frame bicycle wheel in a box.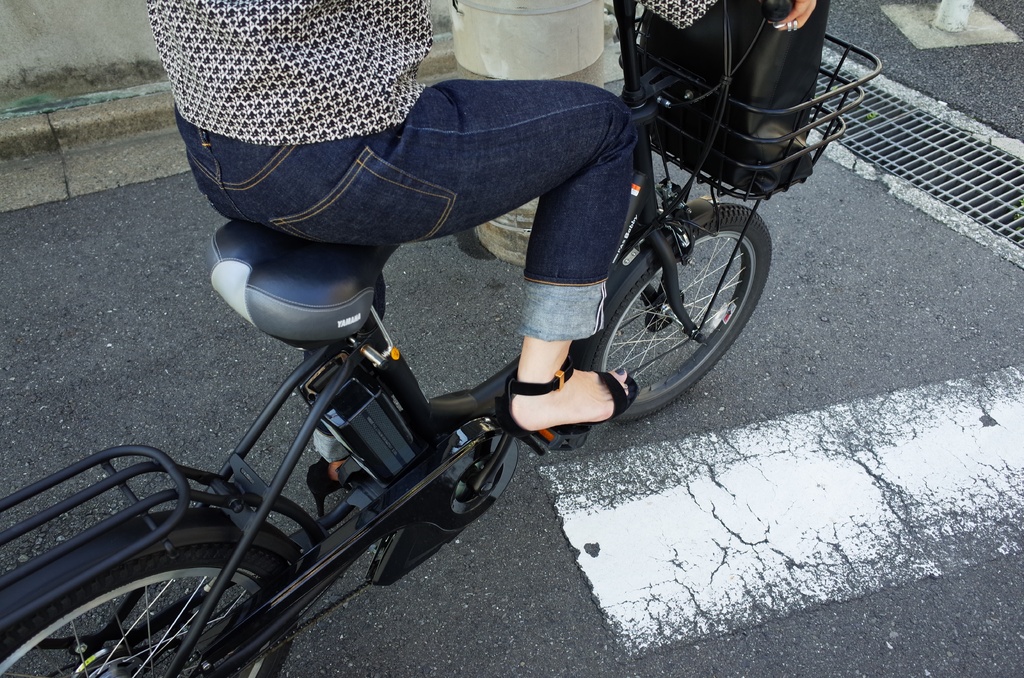
crop(0, 538, 295, 677).
